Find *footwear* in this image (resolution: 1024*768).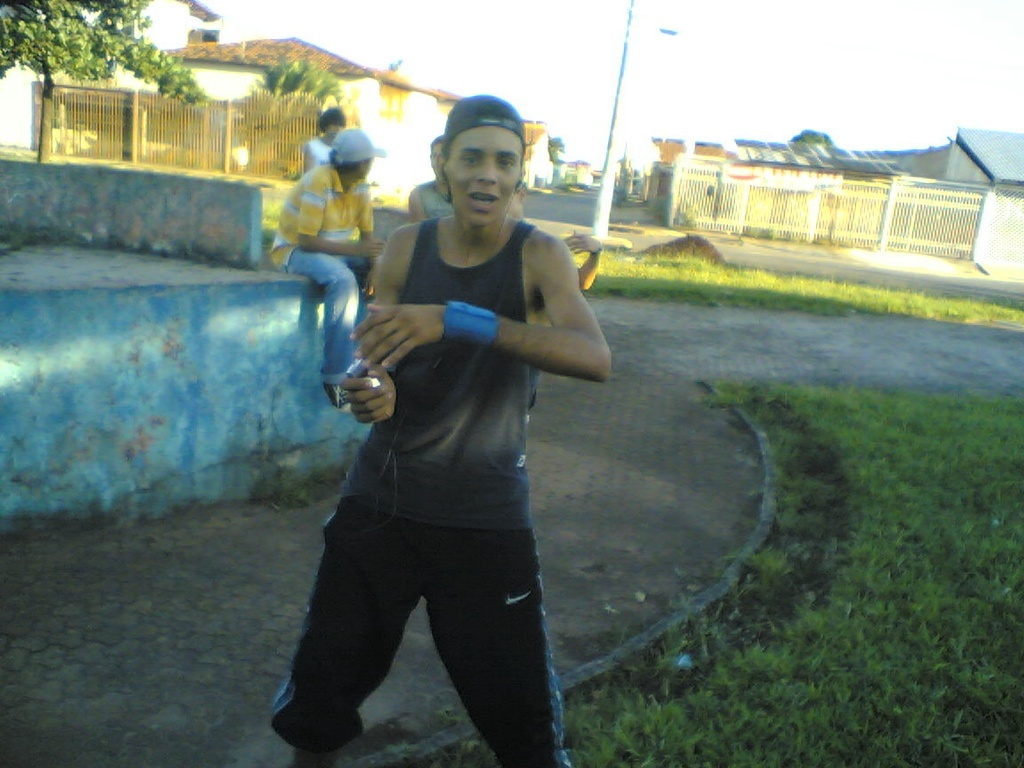
locate(322, 384, 364, 411).
